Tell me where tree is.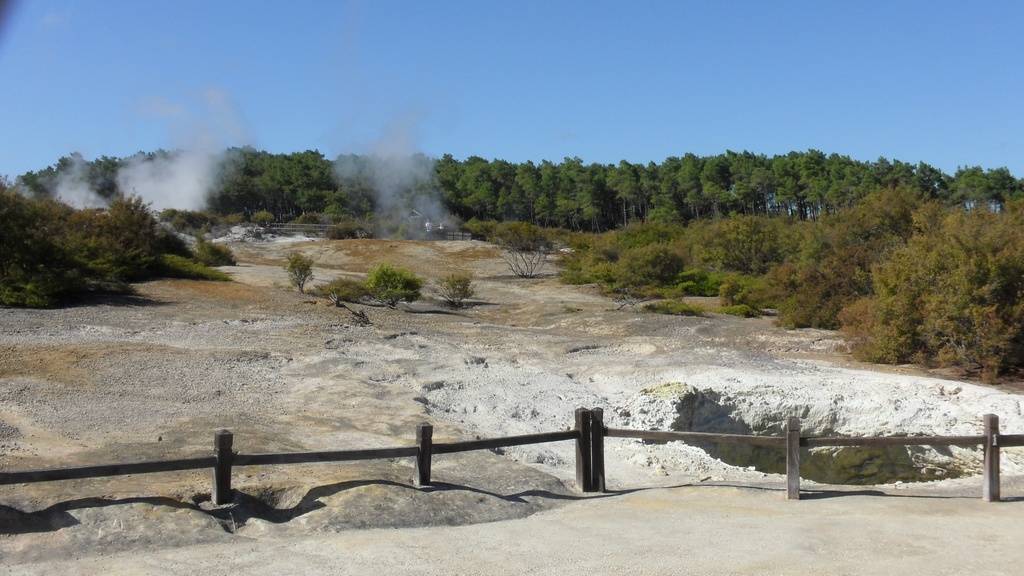
tree is at (430,268,476,310).
